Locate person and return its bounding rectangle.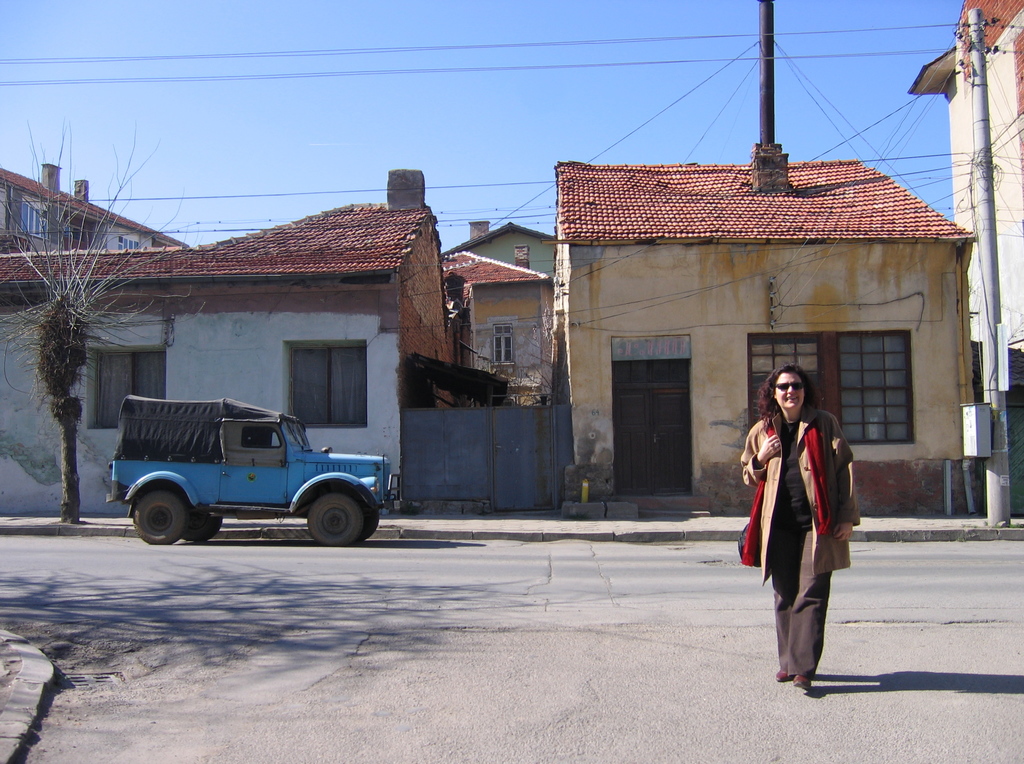
l=753, t=350, r=862, b=693.
